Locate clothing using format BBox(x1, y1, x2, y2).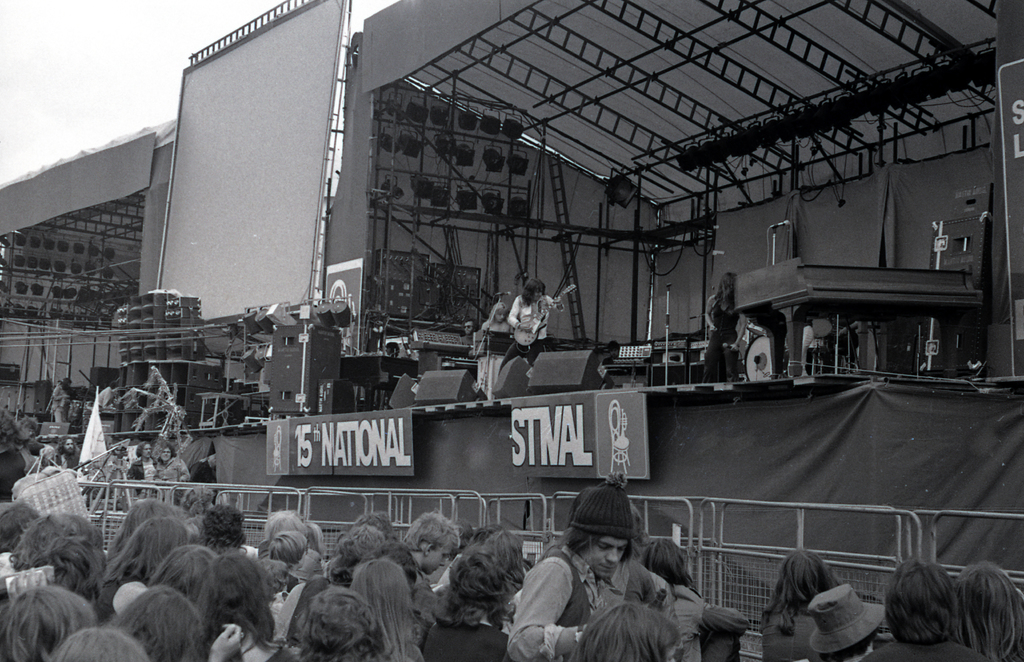
BBox(644, 581, 743, 661).
